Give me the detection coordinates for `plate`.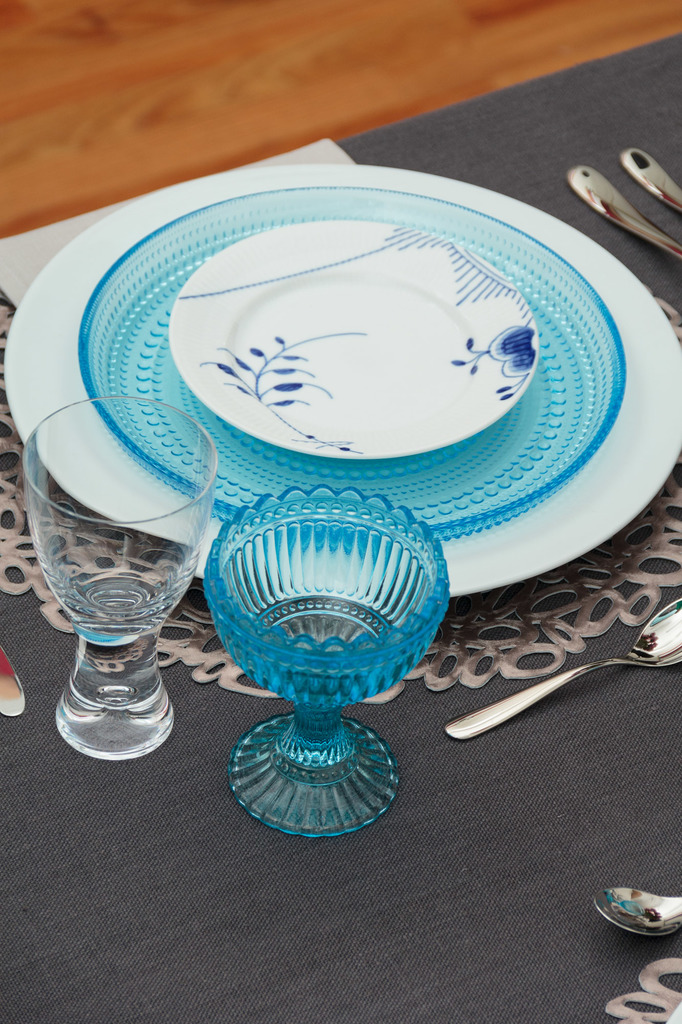
detection(0, 161, 681, 600).
